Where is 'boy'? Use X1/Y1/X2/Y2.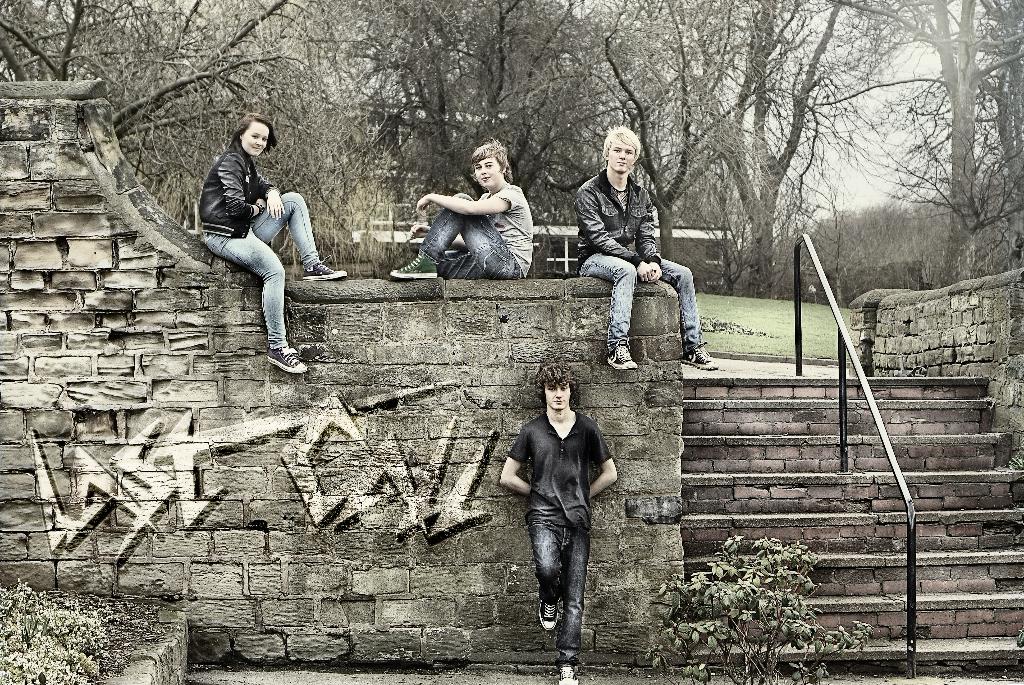
495/370/627/655.
